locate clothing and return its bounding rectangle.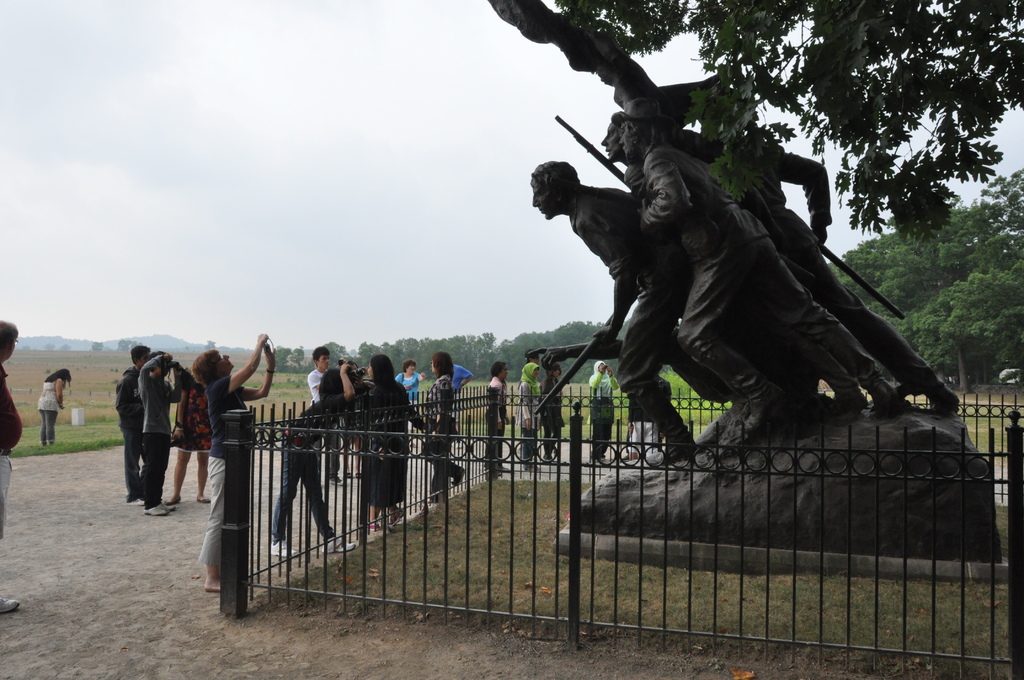
region(631, 422, 659, 457).
